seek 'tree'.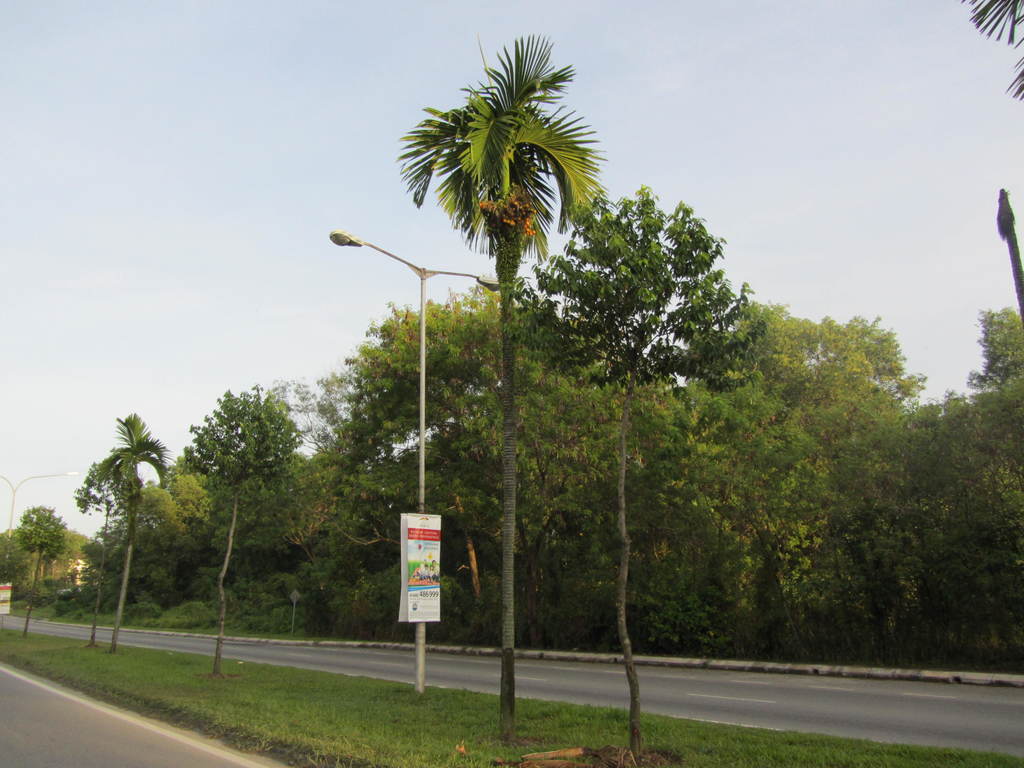
left=390, top=29, right=609, bottom=740.
